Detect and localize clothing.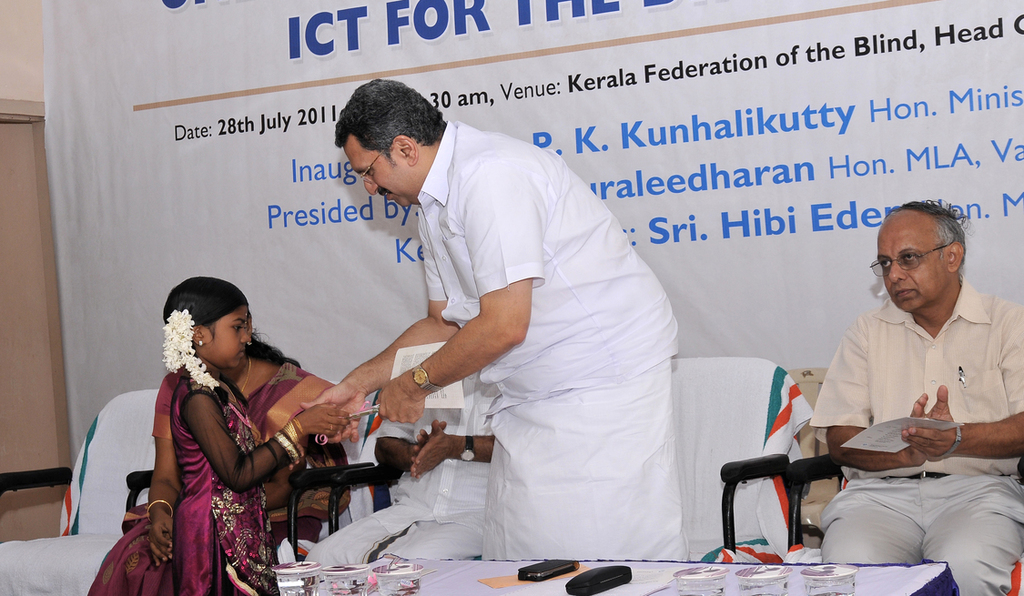
Localized at 171 372 307 595.
